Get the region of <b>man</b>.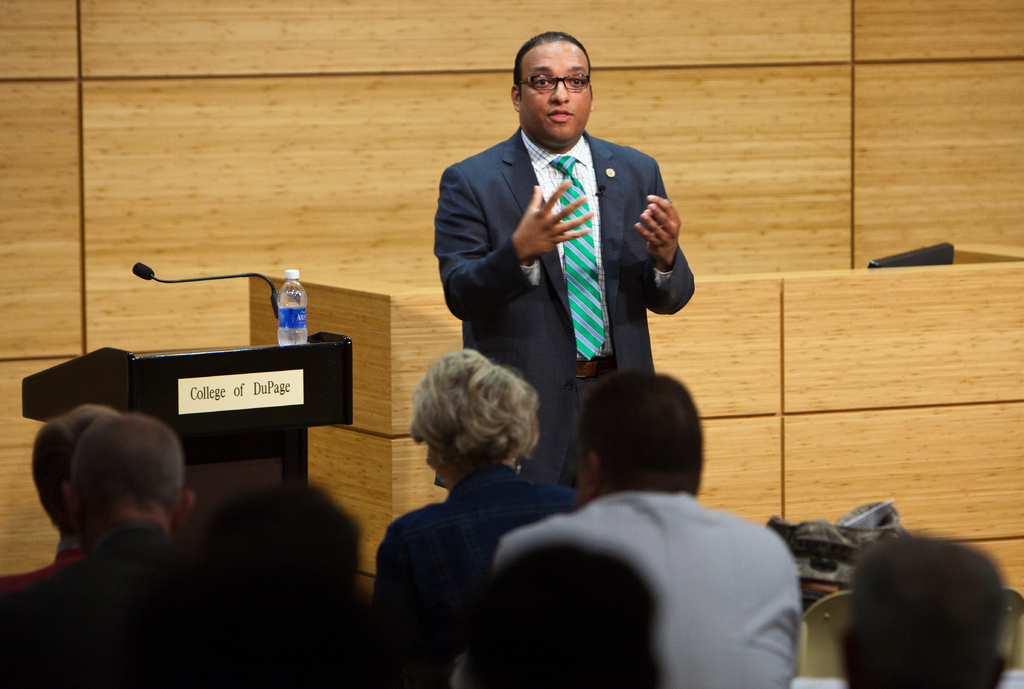
<bbox>420, 46, 691, 449</bbox>.
